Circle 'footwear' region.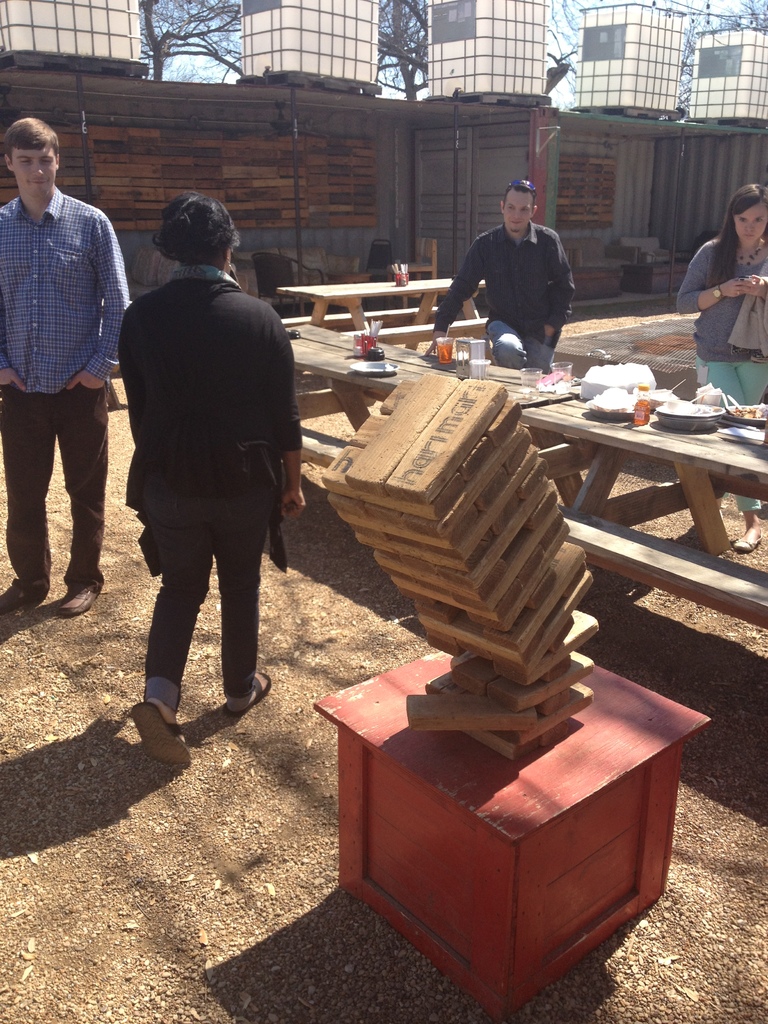
Region: <region>227, 671, 276, 712</region>.
